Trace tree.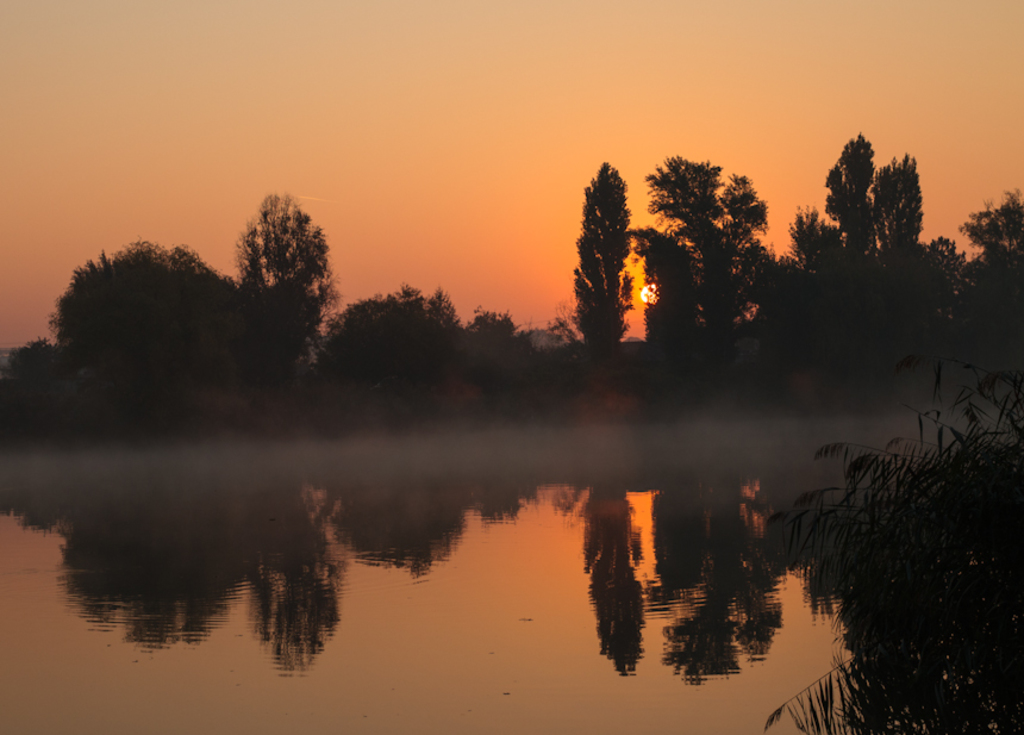
Traced to [614, 224, 711, 374].
